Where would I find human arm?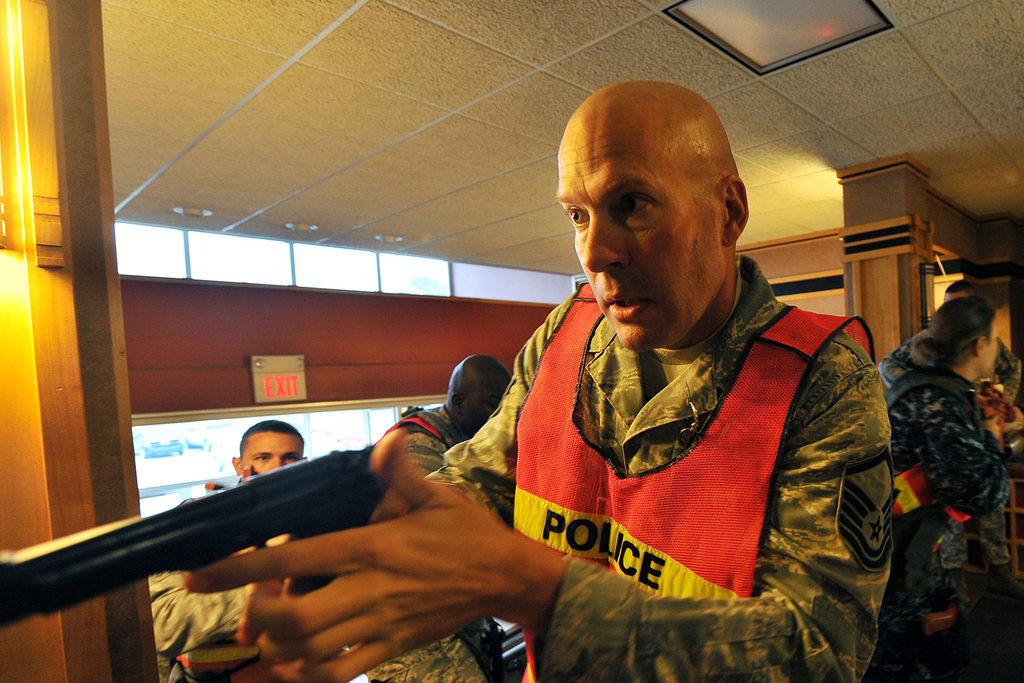
At 149,575,258,655.
